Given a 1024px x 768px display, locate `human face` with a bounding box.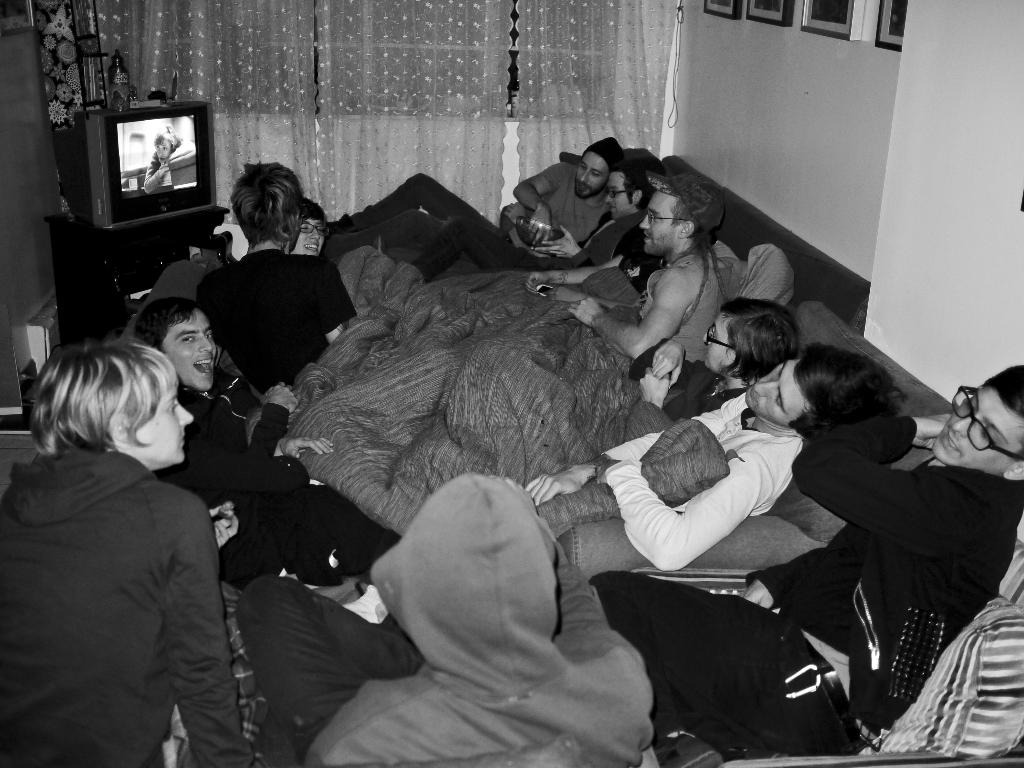
Located: pyautogui.locateOnScreen(293, 220, 324, 257).
